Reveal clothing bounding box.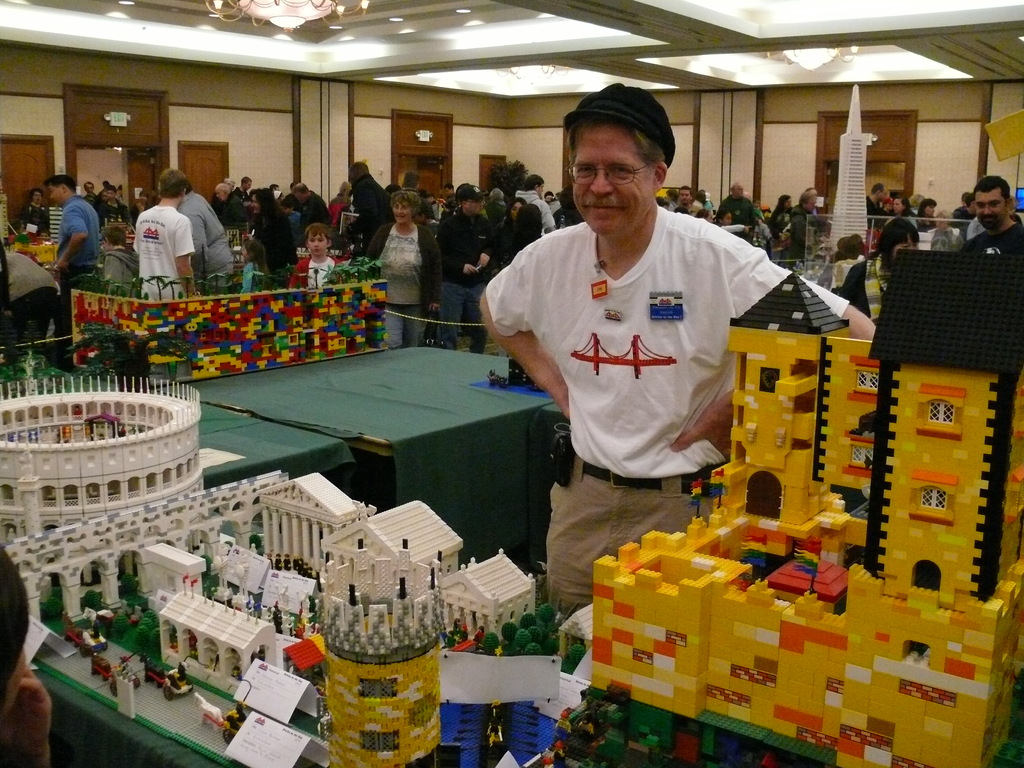
Revealed: left=179, top=181, right=227, bottom=292.
